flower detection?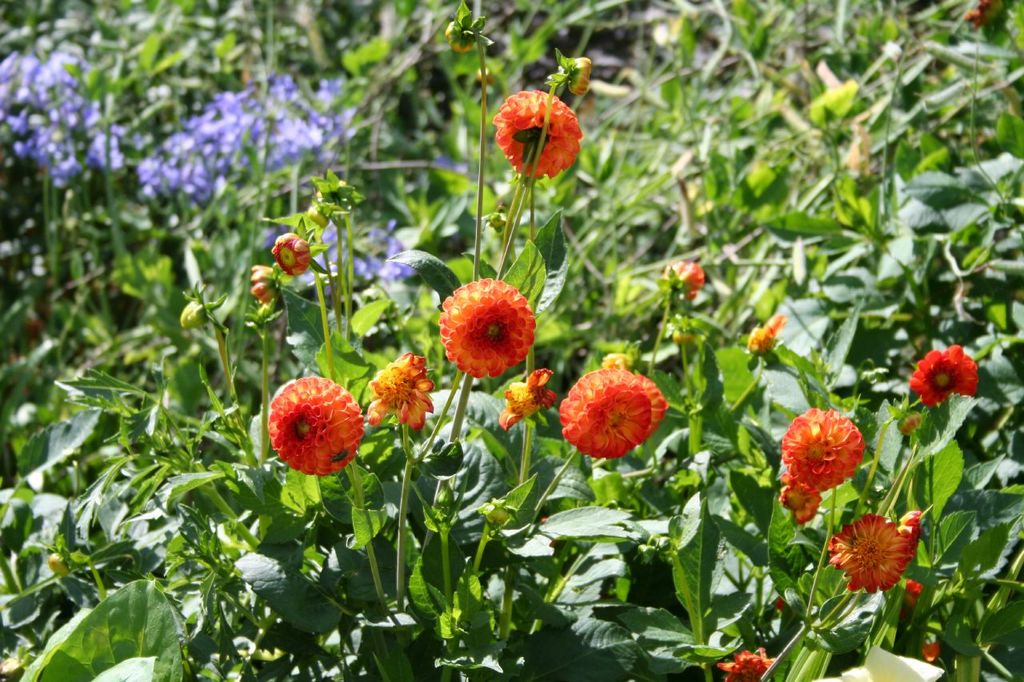
Rect(486, 501, 513, 525)
